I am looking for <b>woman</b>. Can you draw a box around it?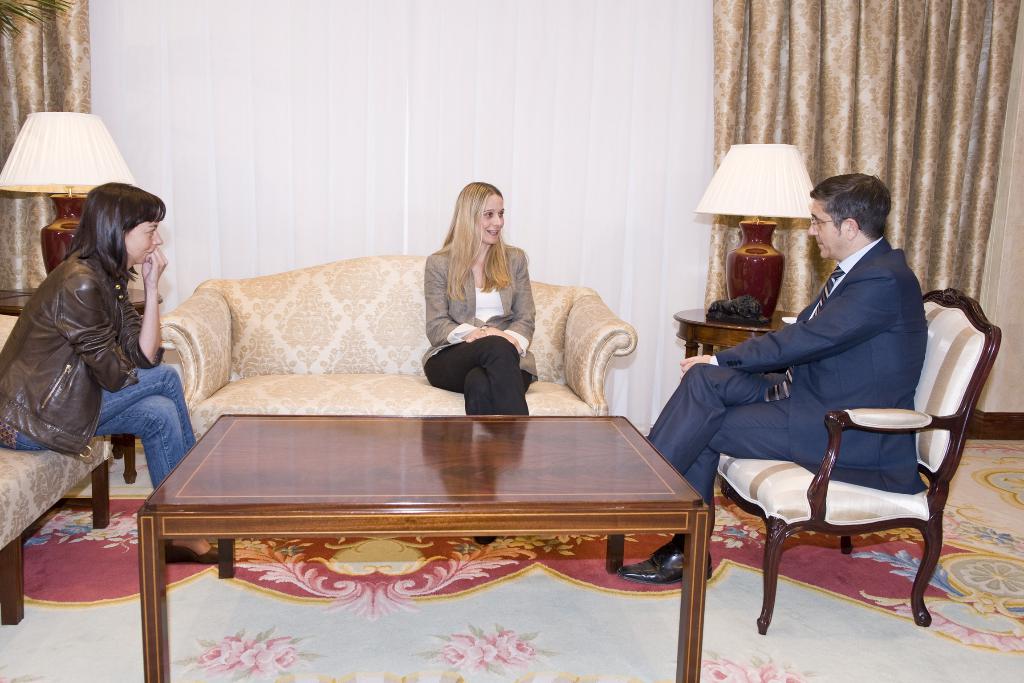
Sure, the bounding box is 0:183:221:560.
